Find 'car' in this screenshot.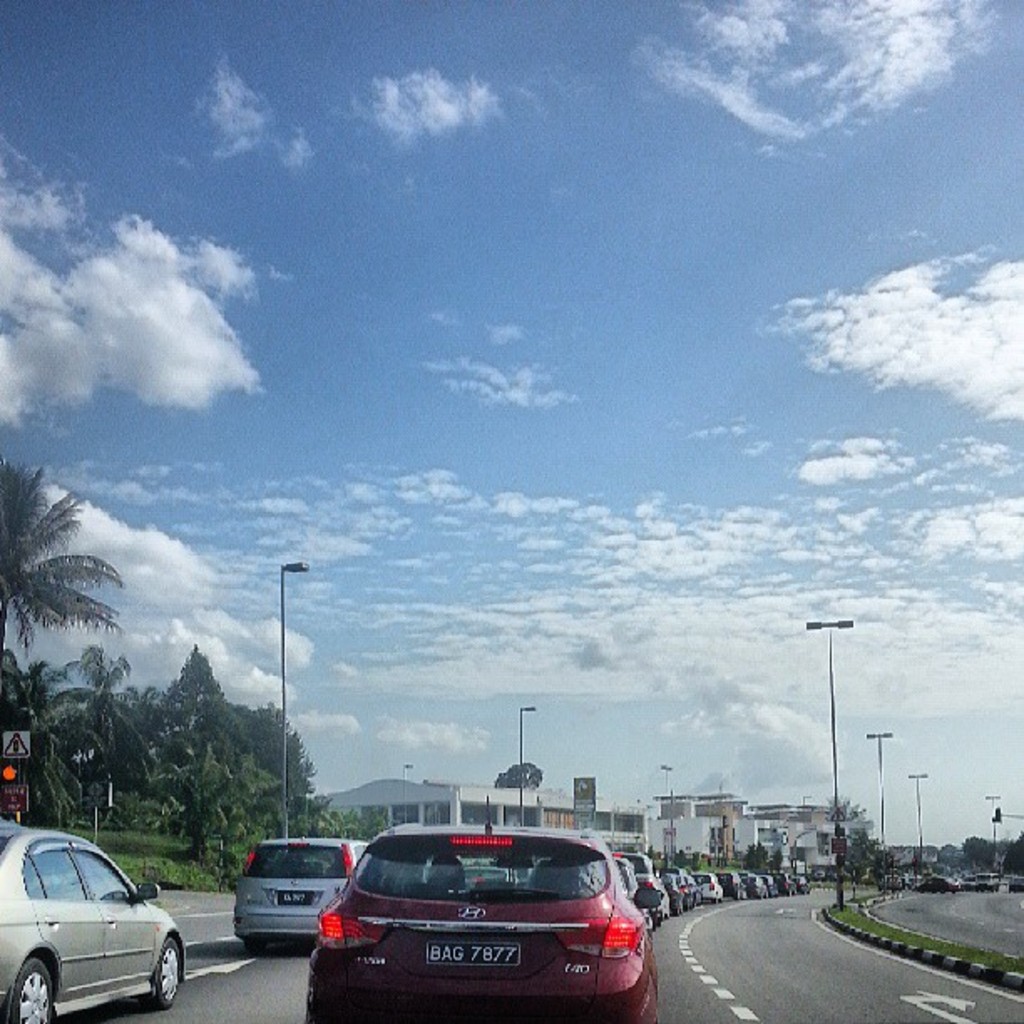
The bounding box for 'car' is select_region(0, 825, 184, 1022).
